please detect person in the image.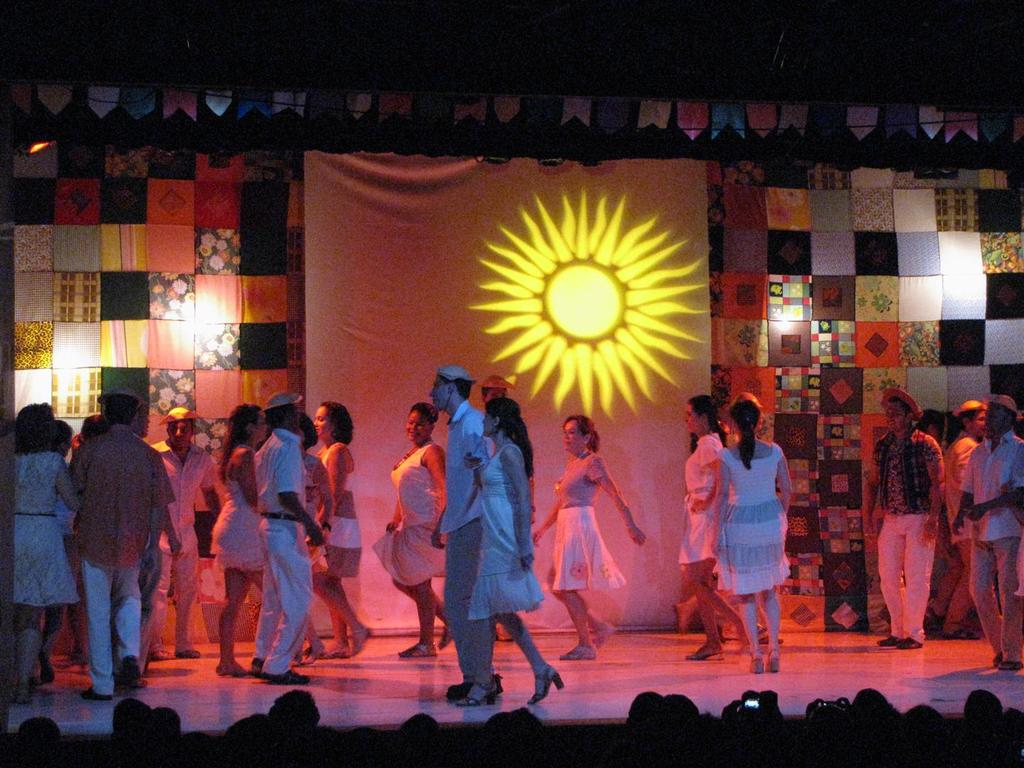
245/392/321/681.
